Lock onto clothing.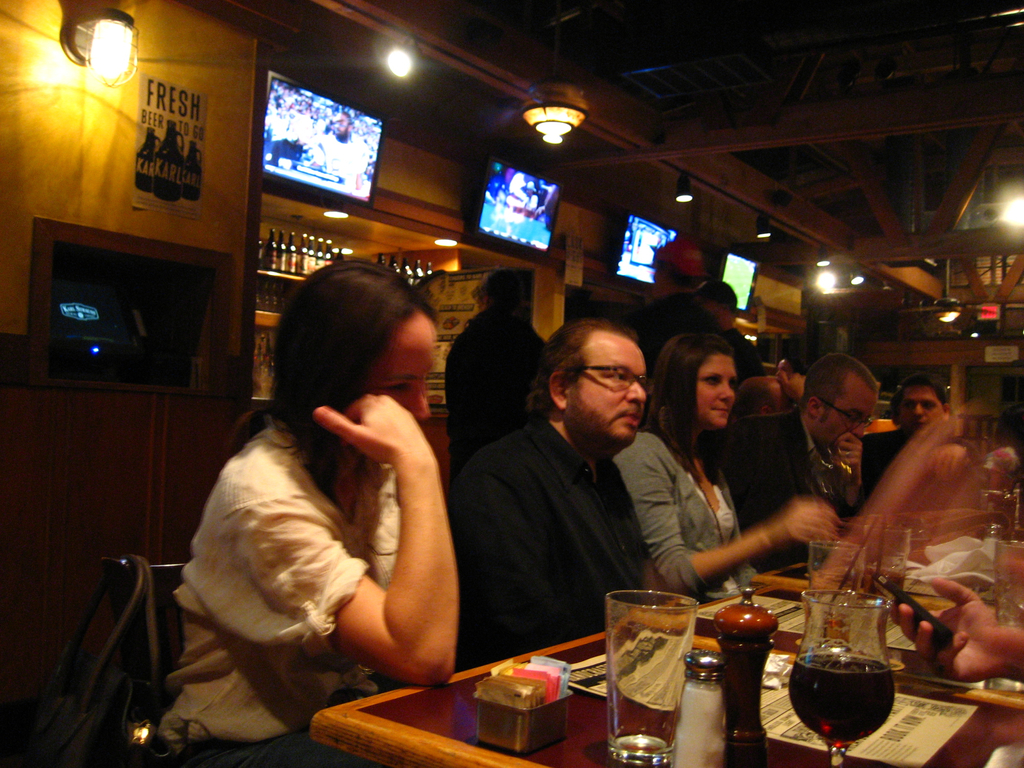
Locked: 613 424 758 602.
